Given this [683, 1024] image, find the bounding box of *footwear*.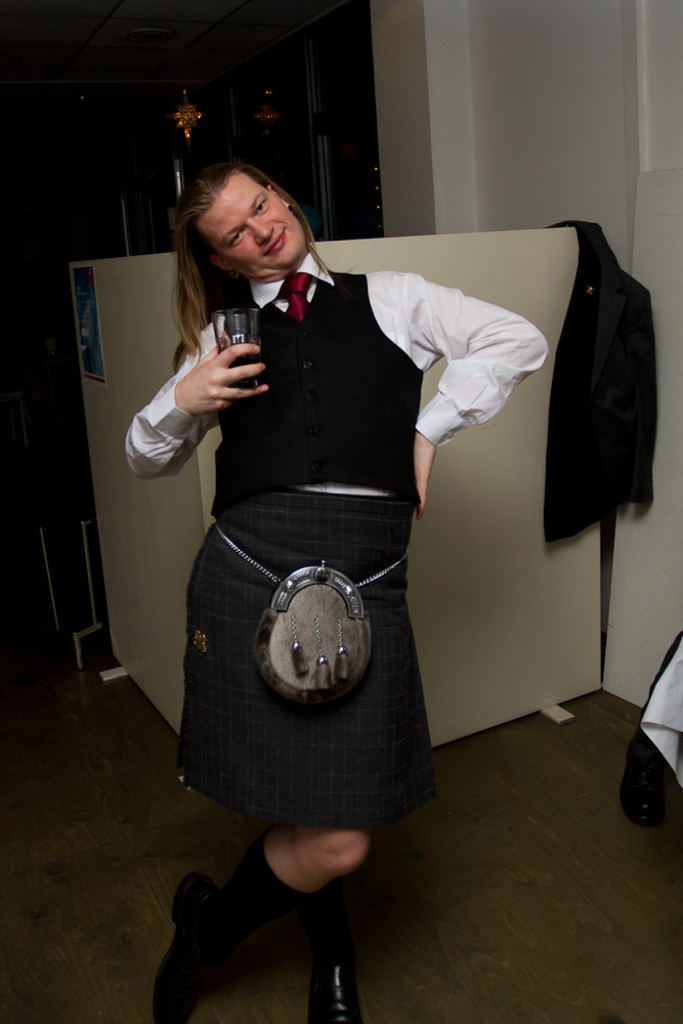
(left=621, top=712, right=668, bottom=825).
